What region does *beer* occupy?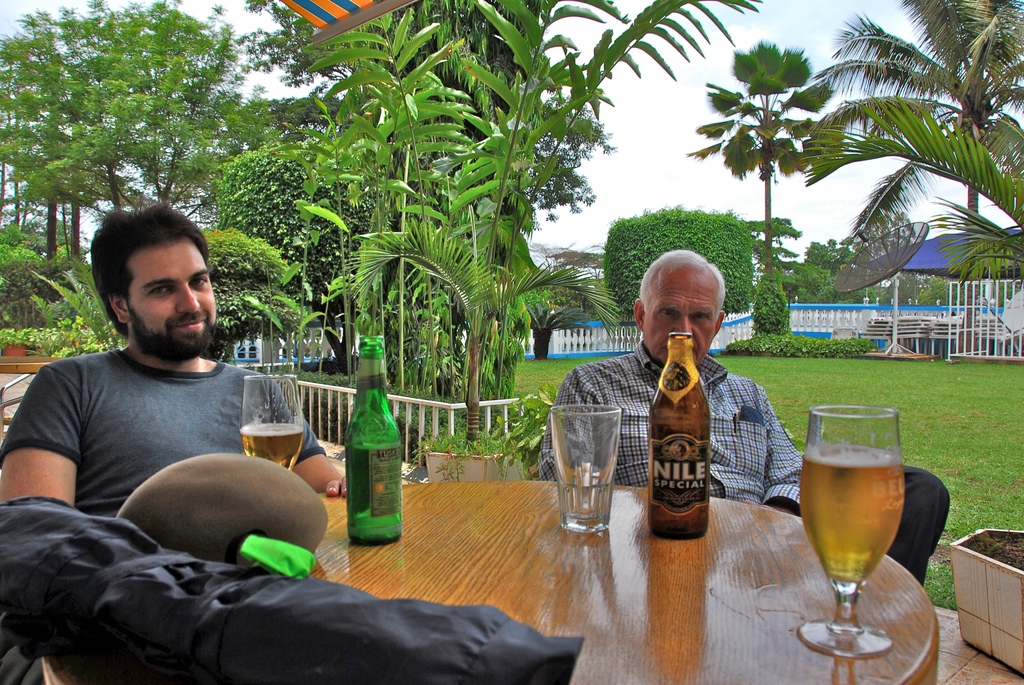
rect(801, 398, 894, 677).
